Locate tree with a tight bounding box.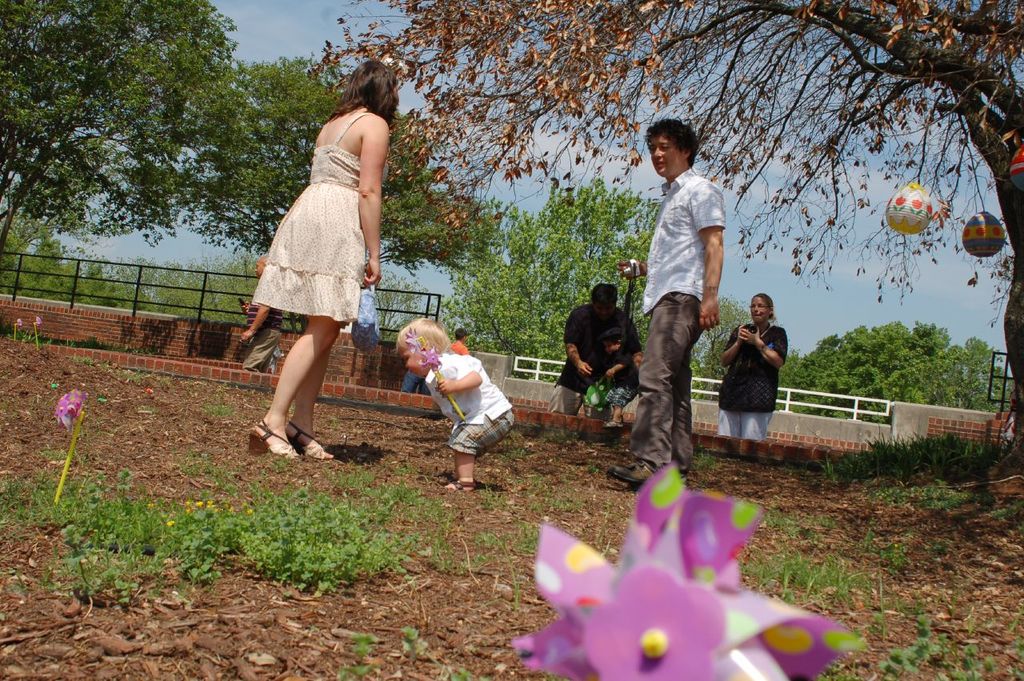
0,0,251,290.
